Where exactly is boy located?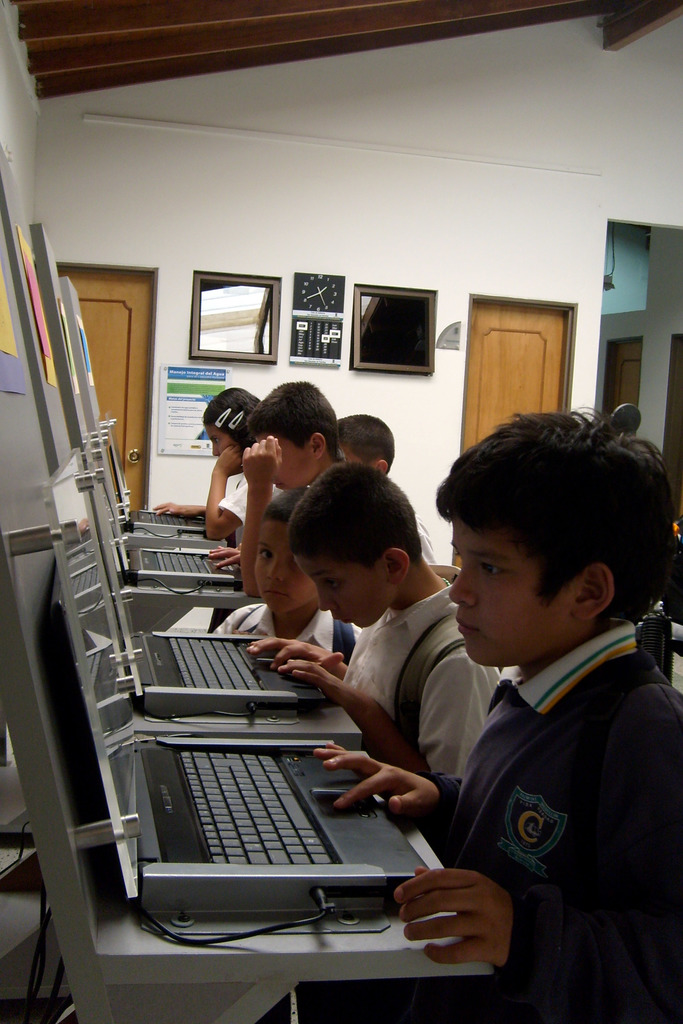
Its bounding box is [241, 463, 495, 846].
